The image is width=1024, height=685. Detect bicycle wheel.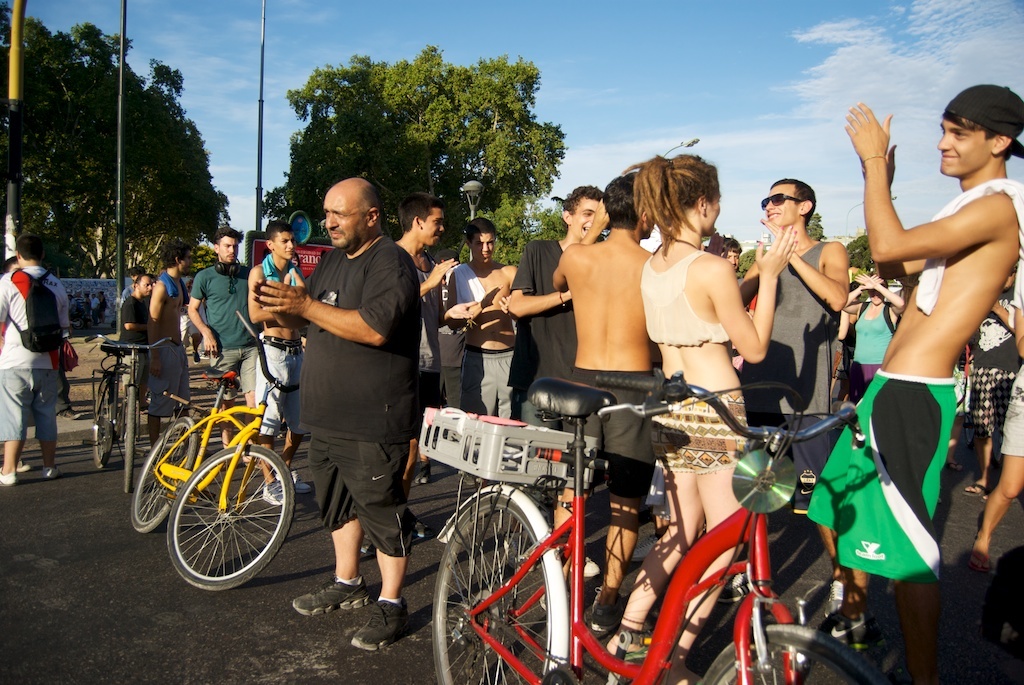
Detection: bbox=(165, 442, 294, 586).
